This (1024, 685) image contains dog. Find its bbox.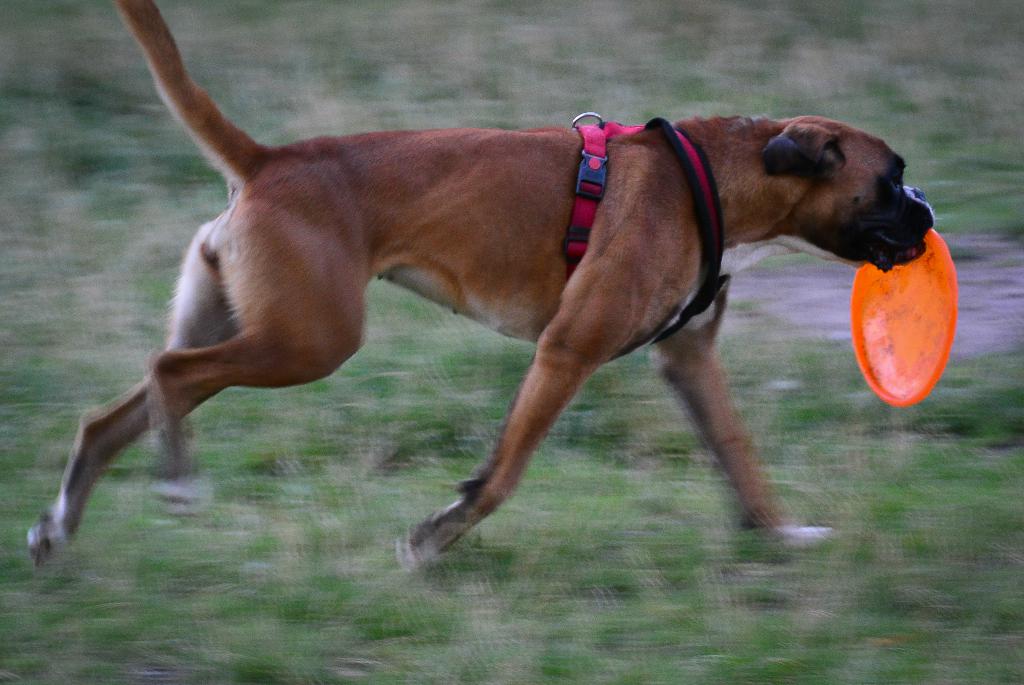
box=[21, 0, 940, 572].
